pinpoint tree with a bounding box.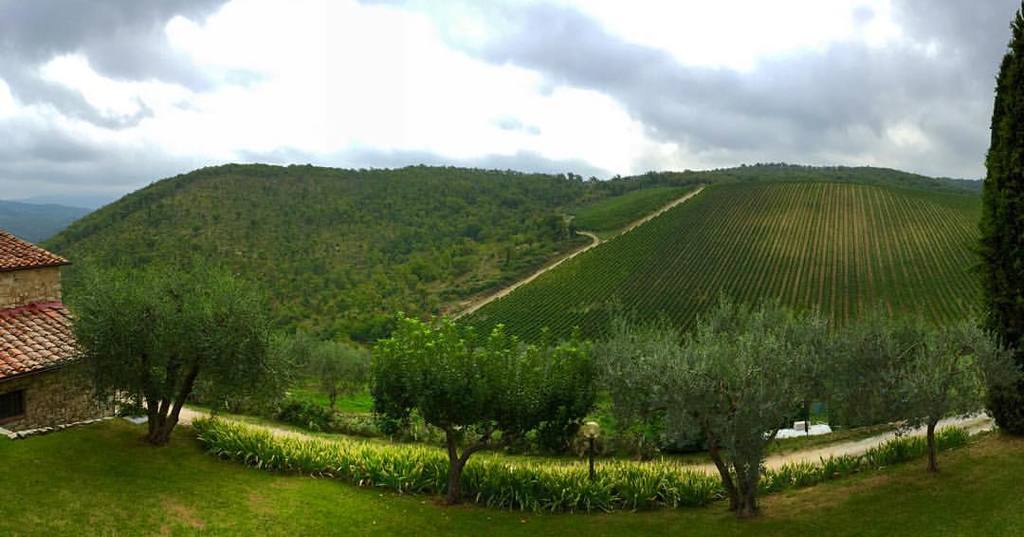
box=[978, 0, 1023, 445].
